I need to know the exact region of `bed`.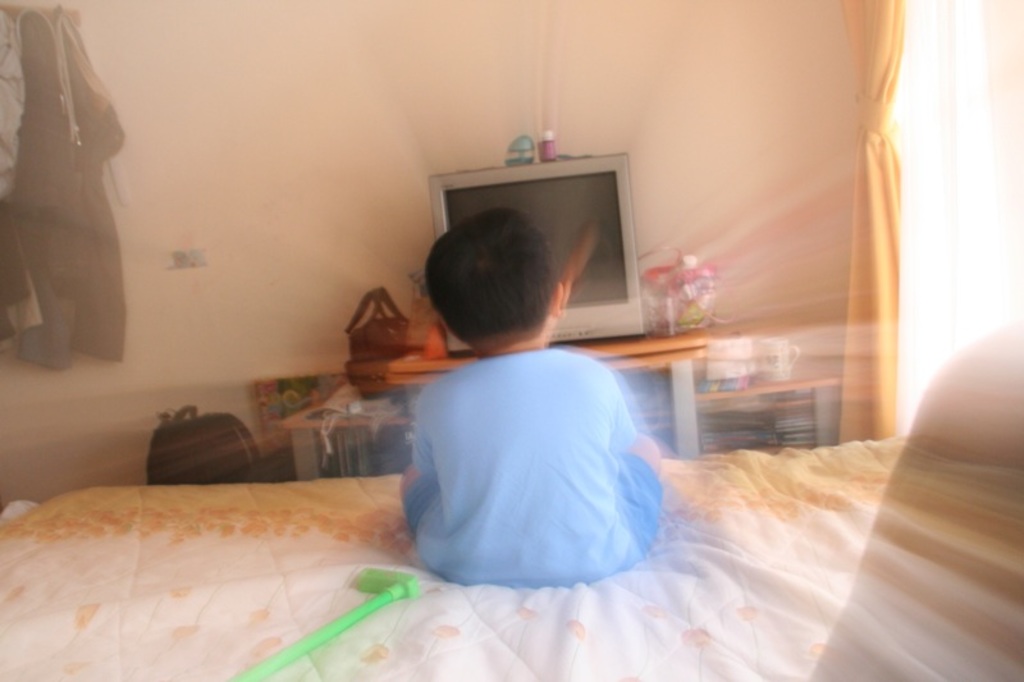
Region: (left=0, top=429, right=1023, bottom=681).
